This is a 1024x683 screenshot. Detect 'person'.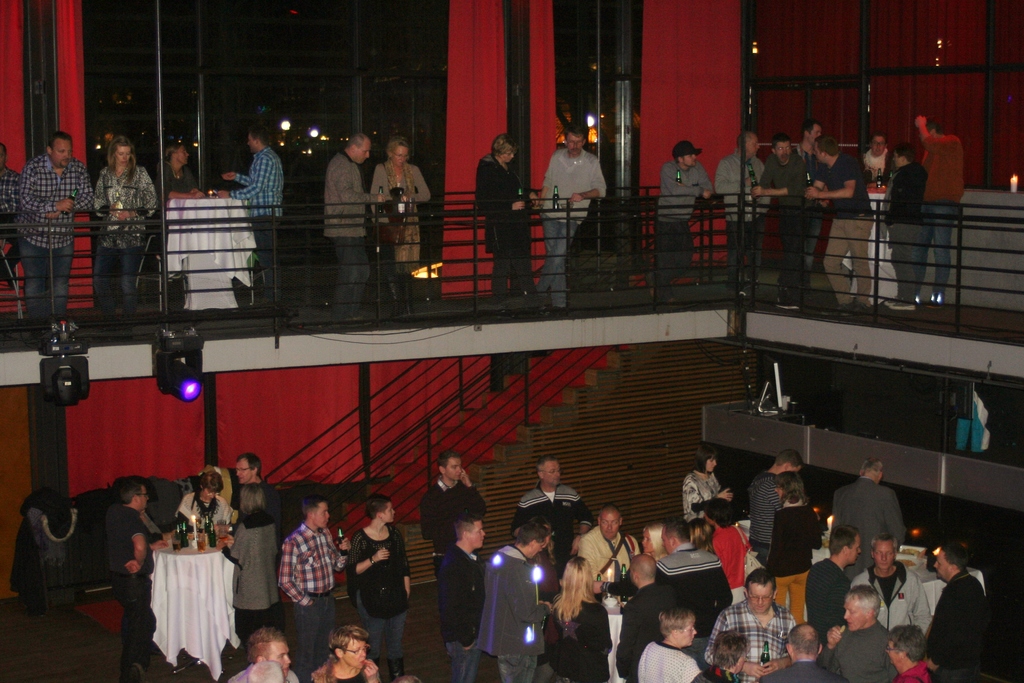
{"left": 634, "top": 595, "right": 701, "bottom": 682}.
